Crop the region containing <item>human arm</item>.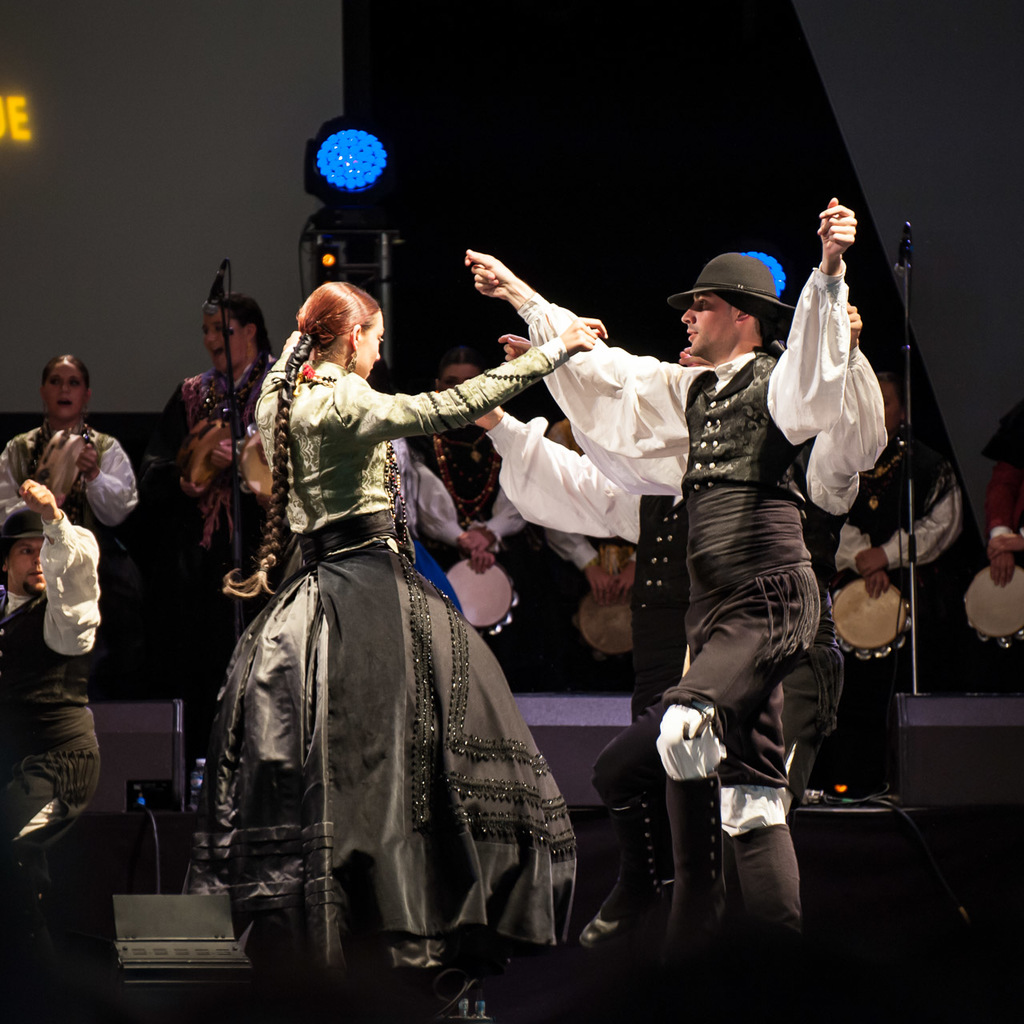
Crop region: pyautogui.locateOnScreen(499, 334, 534, 364).
